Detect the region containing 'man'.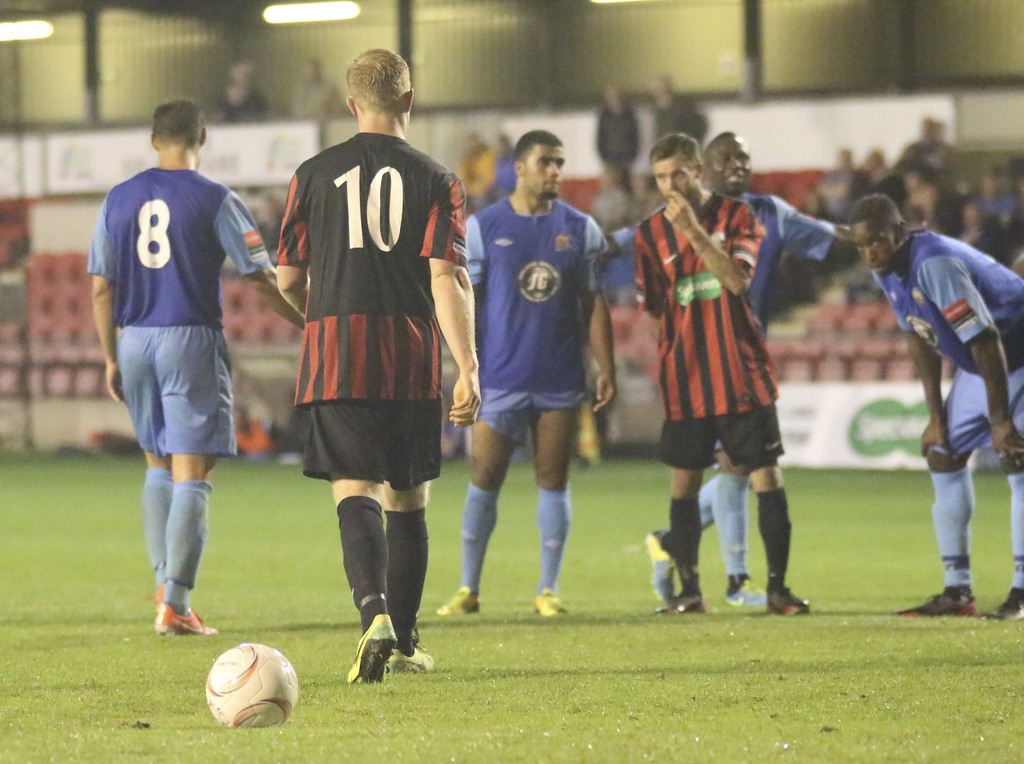
648, 72, 711, 143.
